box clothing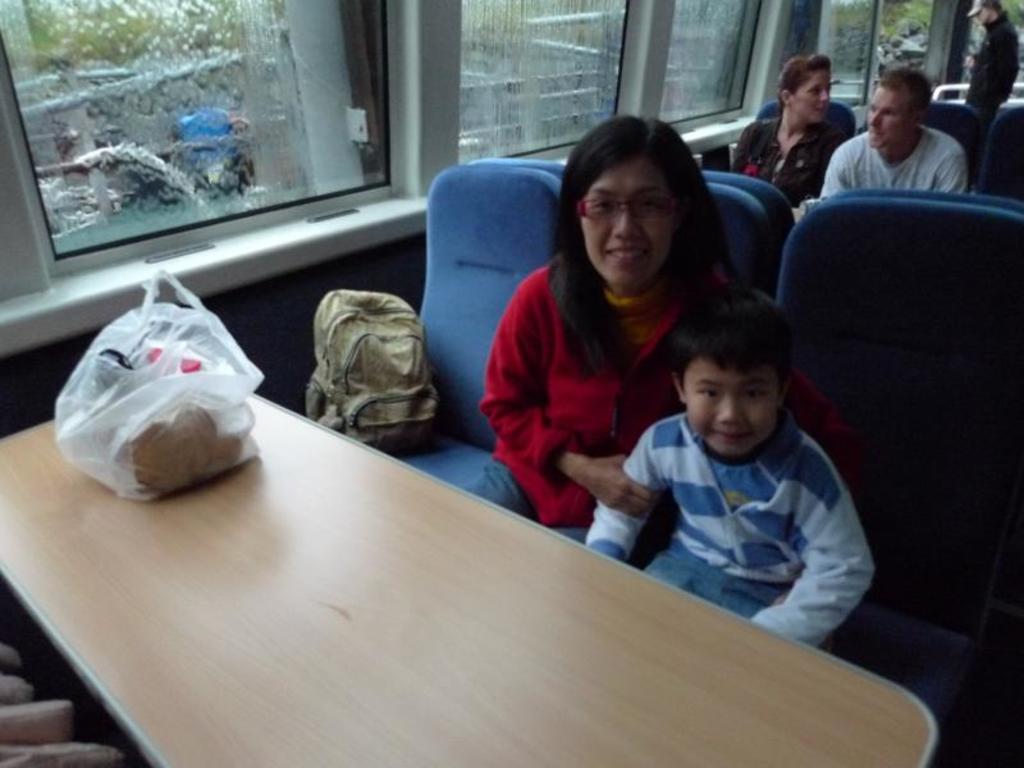
(952,14,1014,193)
